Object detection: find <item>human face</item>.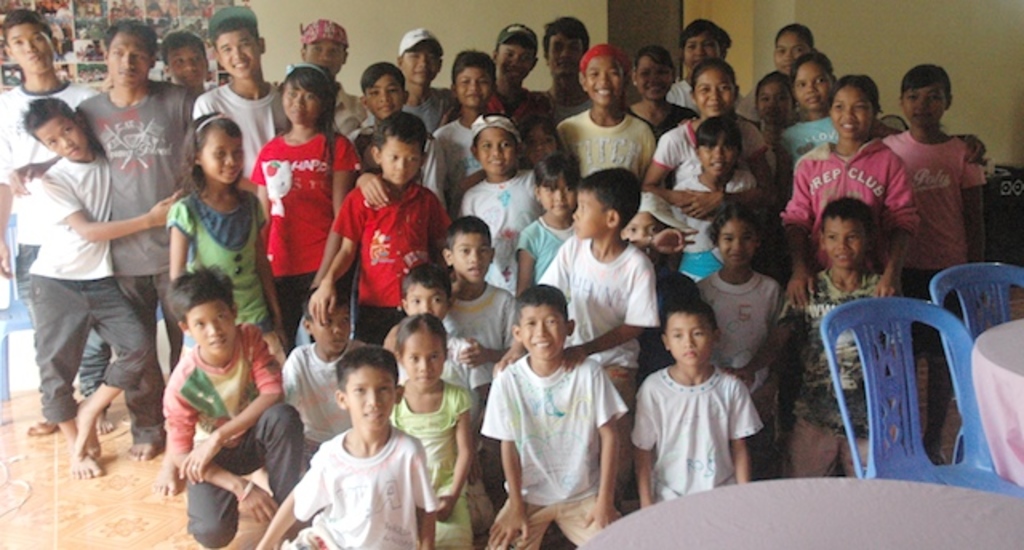
{"x1": 773, "y1": 30, "x2": 810, "y2": 75}.
